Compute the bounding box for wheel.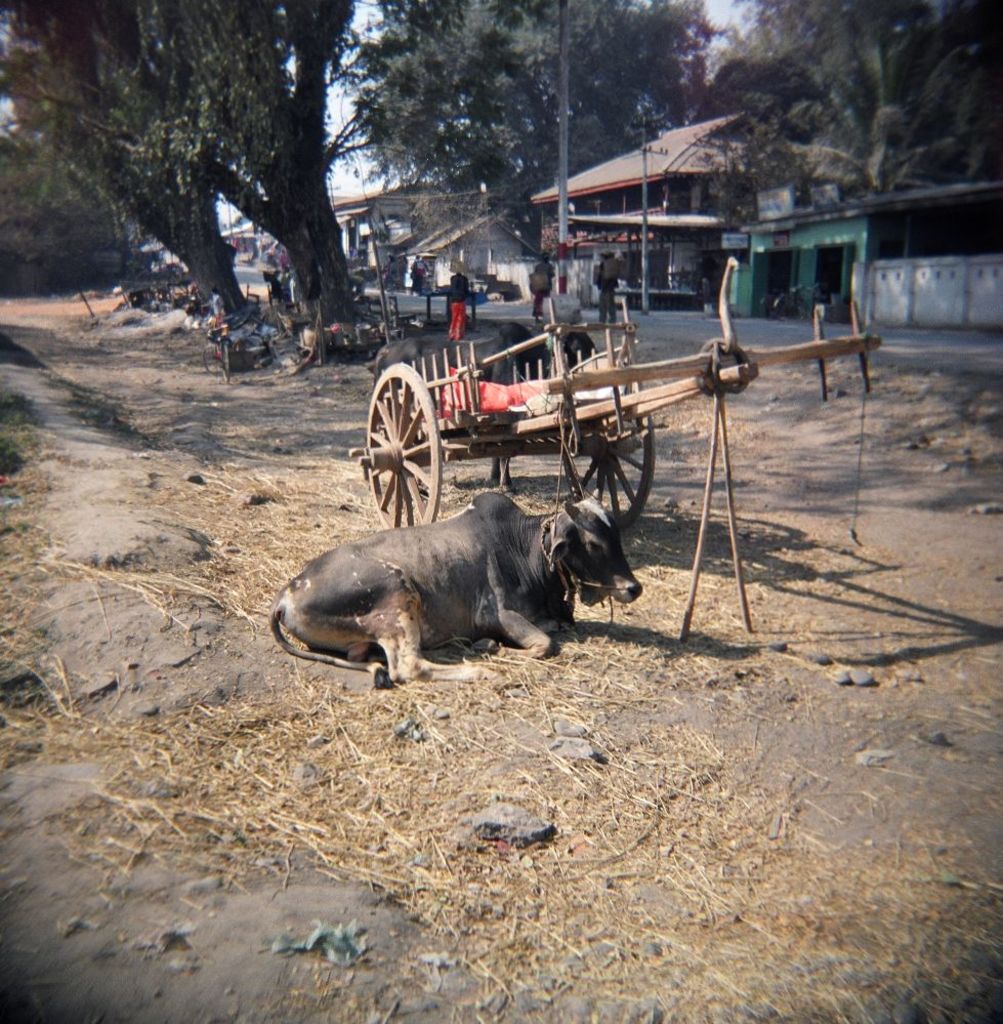
box=[557, 368, 655, 529].
